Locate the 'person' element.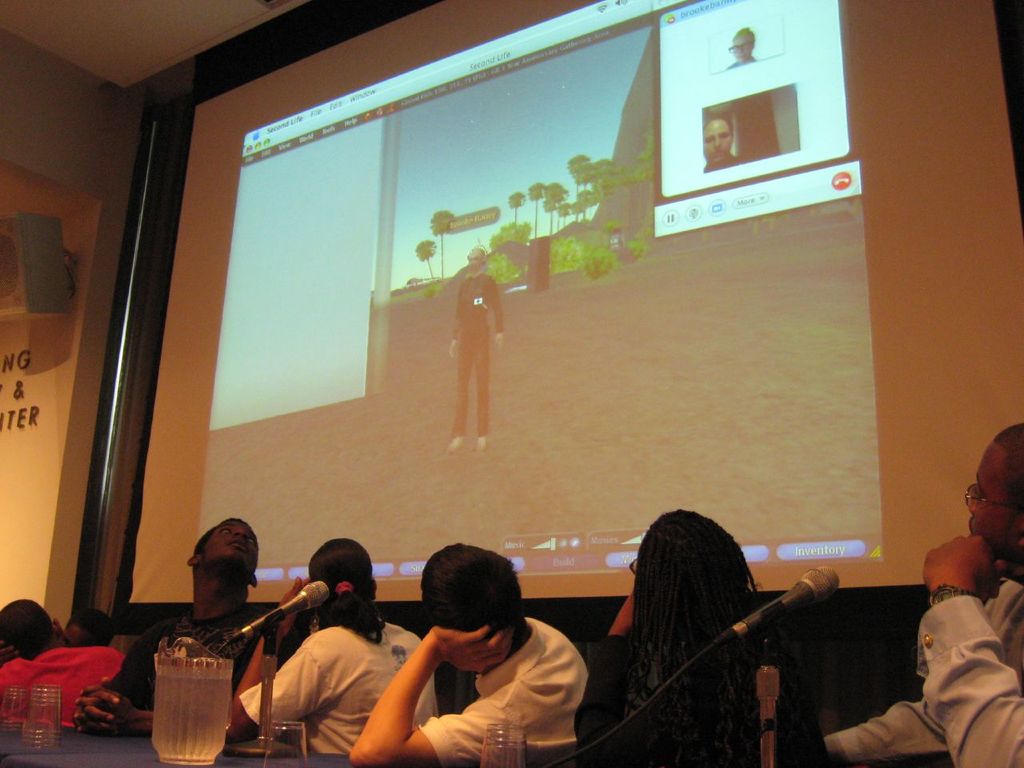
Element bbox: crop(838, 427, 1023, 767).
